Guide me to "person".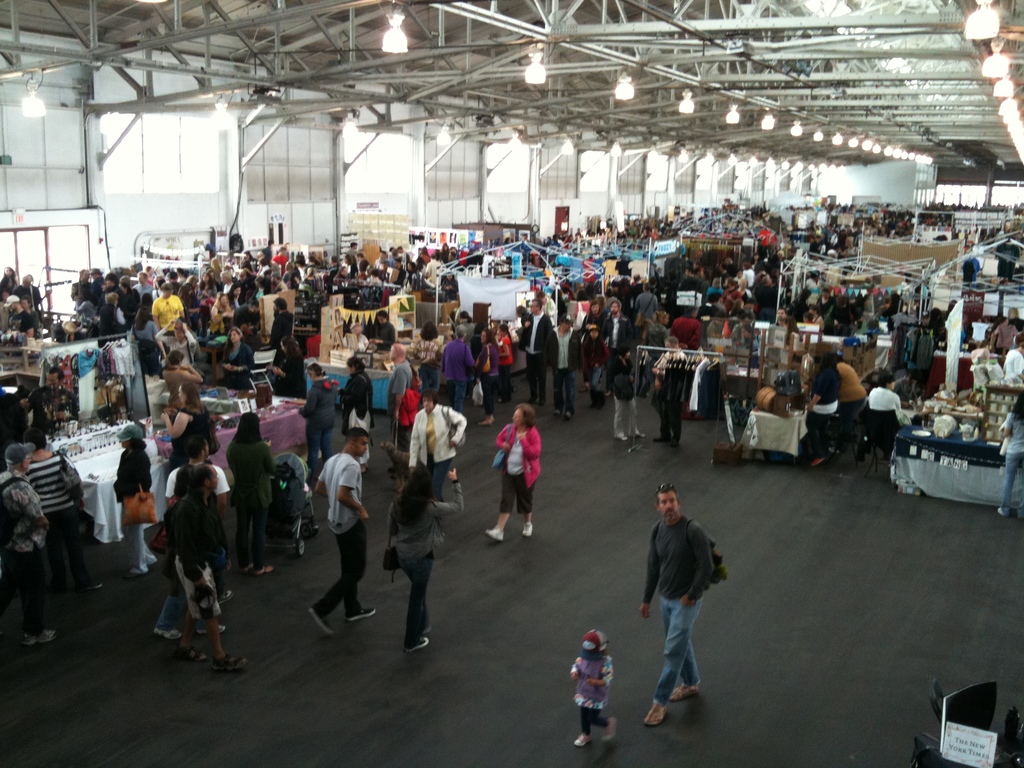
Guidance: (497, 411, 553, 557).
